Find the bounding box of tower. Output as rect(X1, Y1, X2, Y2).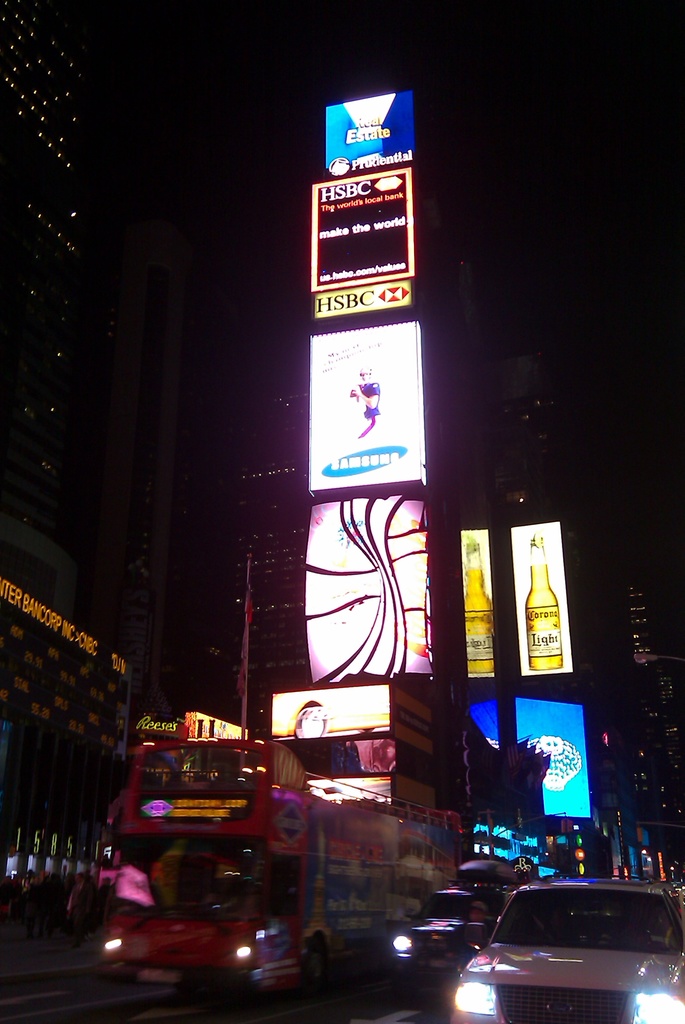
rect(0, 0, 132, 689).
